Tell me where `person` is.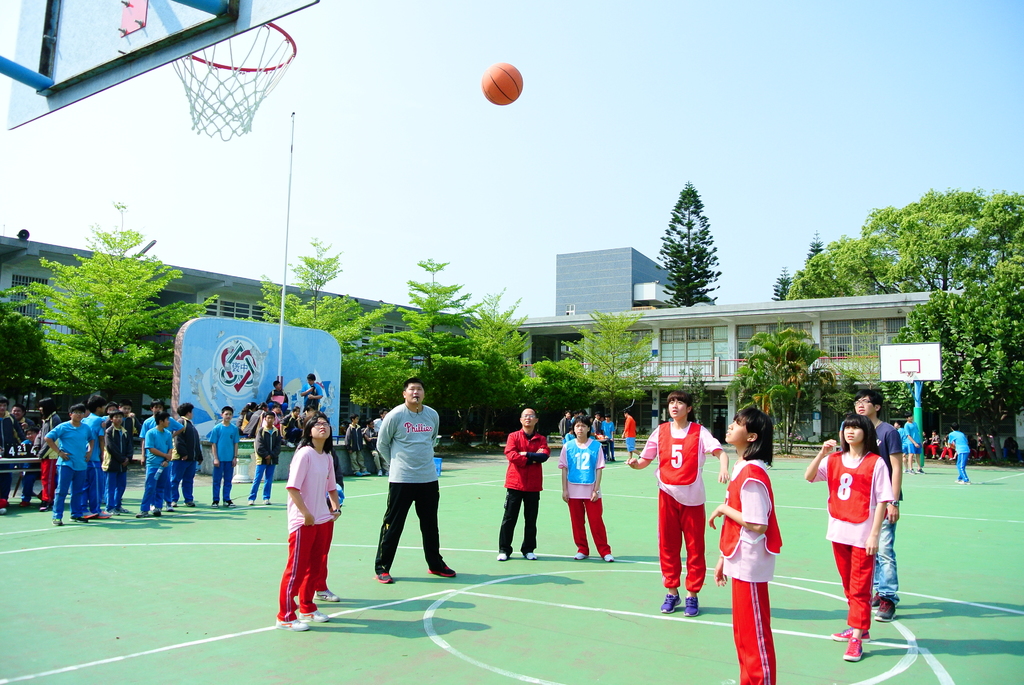
`person` is at bbox(373, 375, 457, 583).
